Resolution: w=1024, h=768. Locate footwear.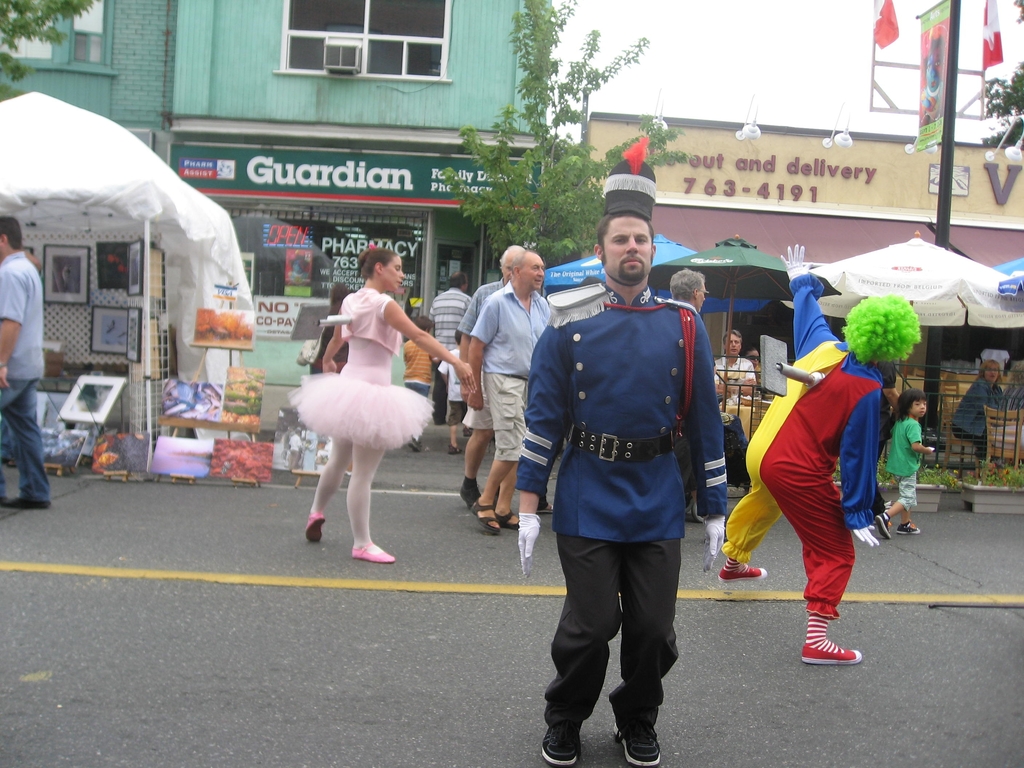
crop(461, 481, 485, 512).
